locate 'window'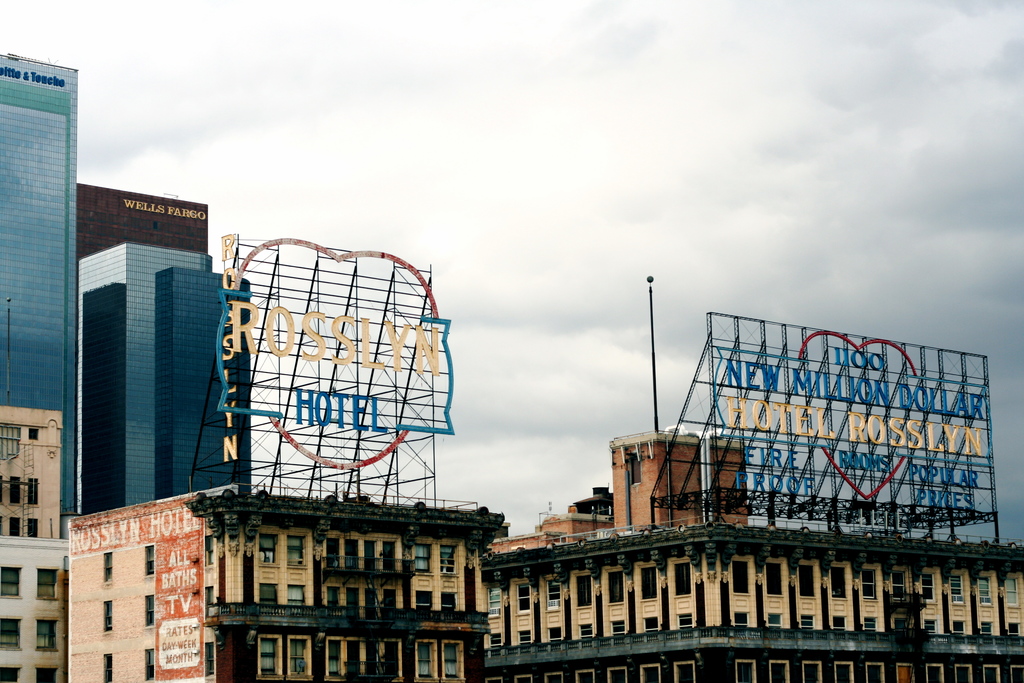
pyautogui.locateOnScreen(416, 645, 431, 677)
